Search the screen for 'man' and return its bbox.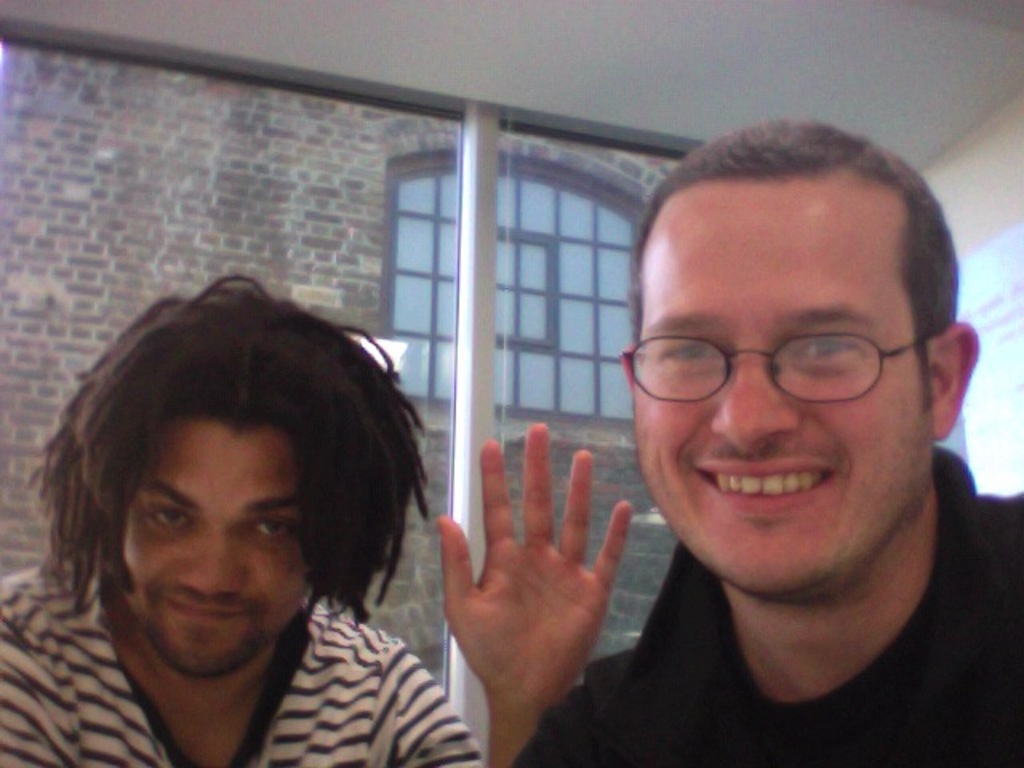
Found: pyautogui.locateOnScreen(453, 147, 1023, 767).
